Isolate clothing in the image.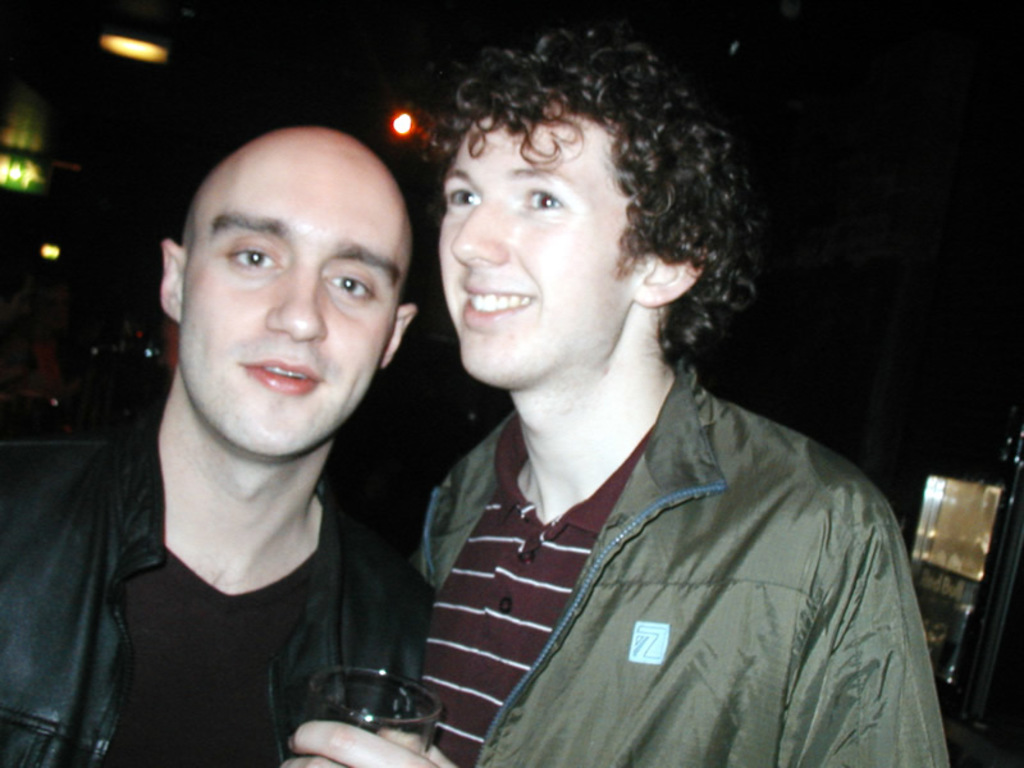
Isolated region: 361,320,947,763.
